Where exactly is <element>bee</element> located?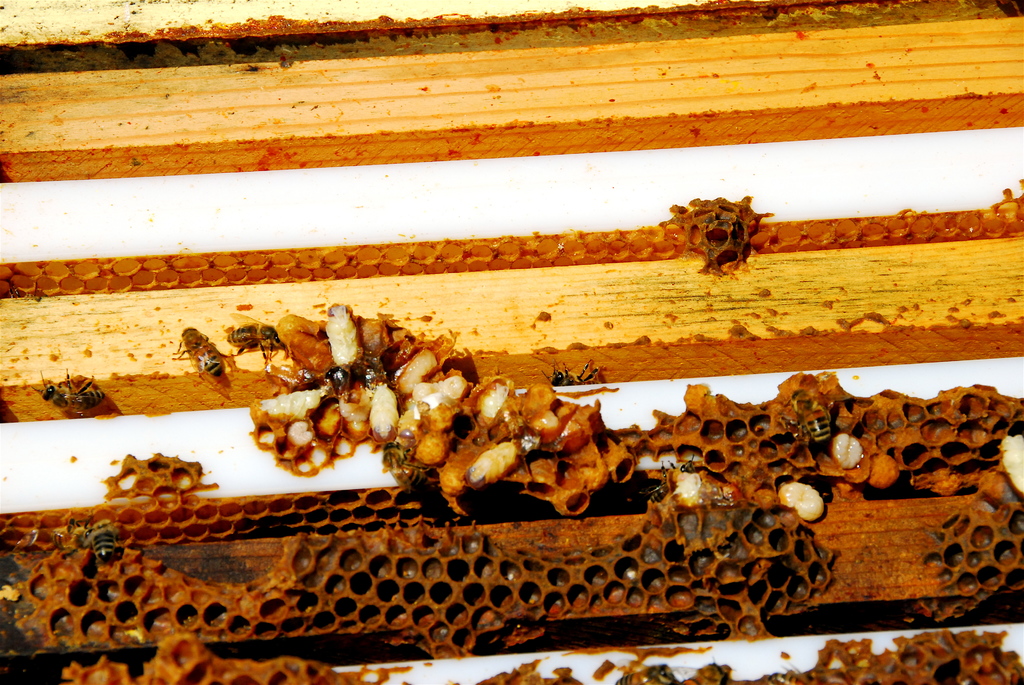
Its bounding box is box(373, 441, 429, 491).
